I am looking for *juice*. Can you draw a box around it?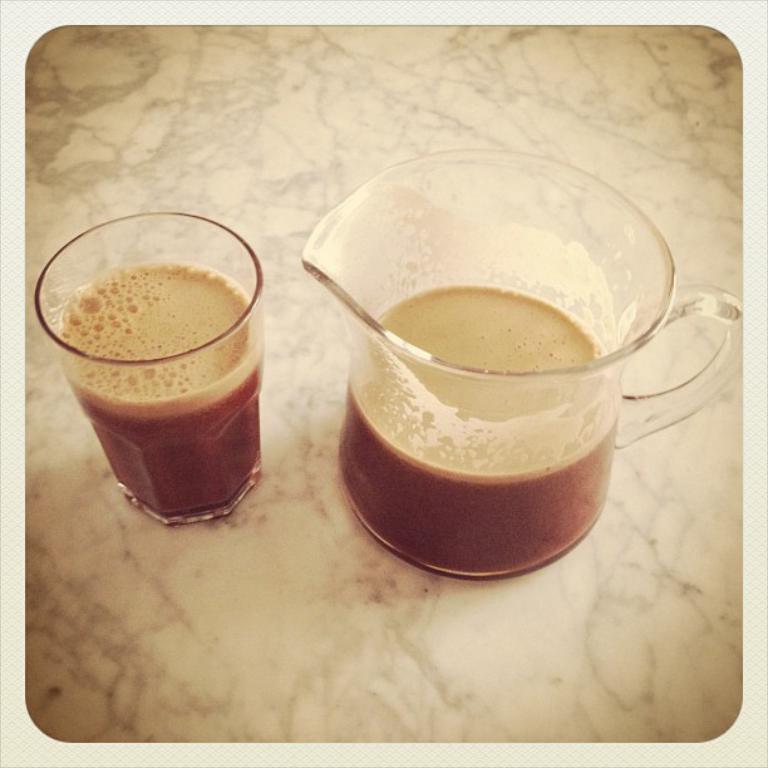
Sure, the bounding box is (331,285,616,575).
